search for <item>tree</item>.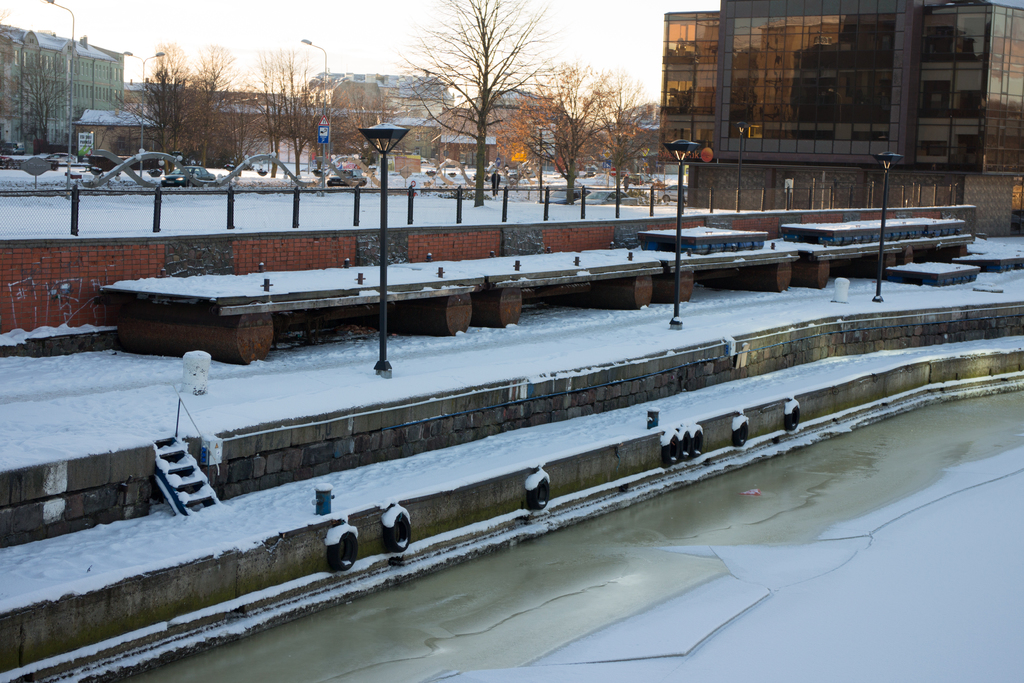
Found at region(237, 47, 307, 177).
